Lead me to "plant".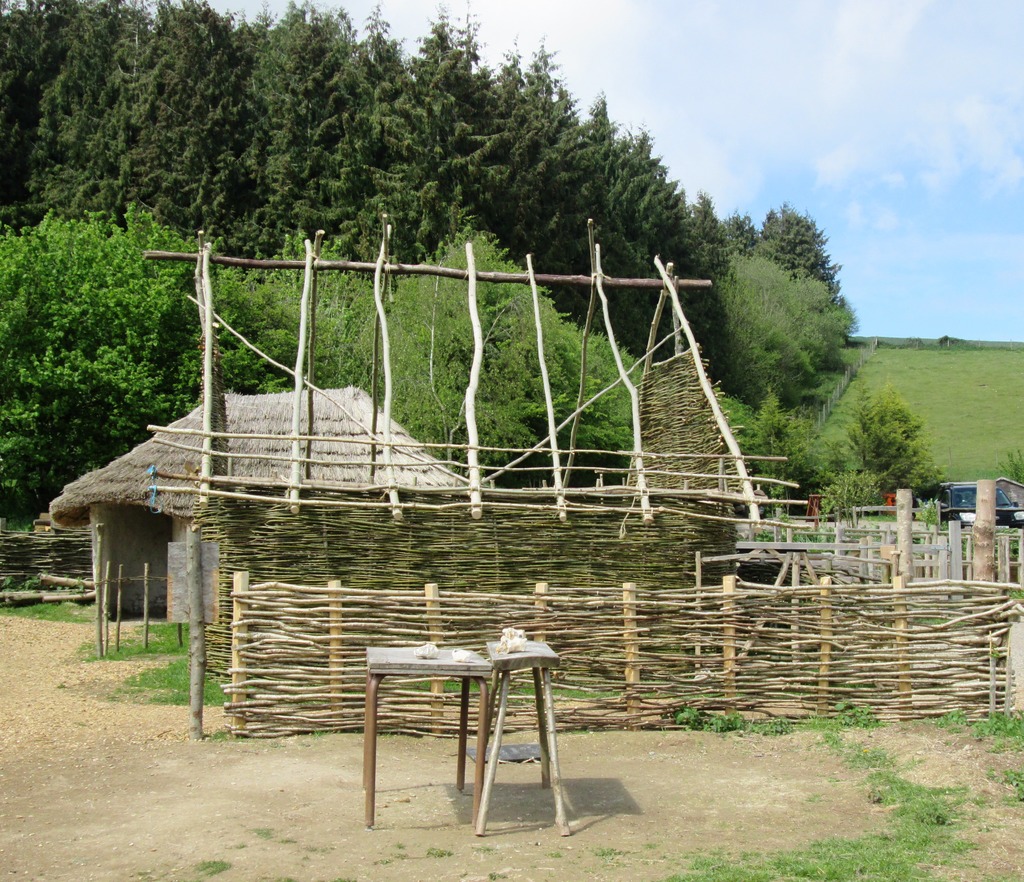
Lead to (664, 722, 1018, 881).
